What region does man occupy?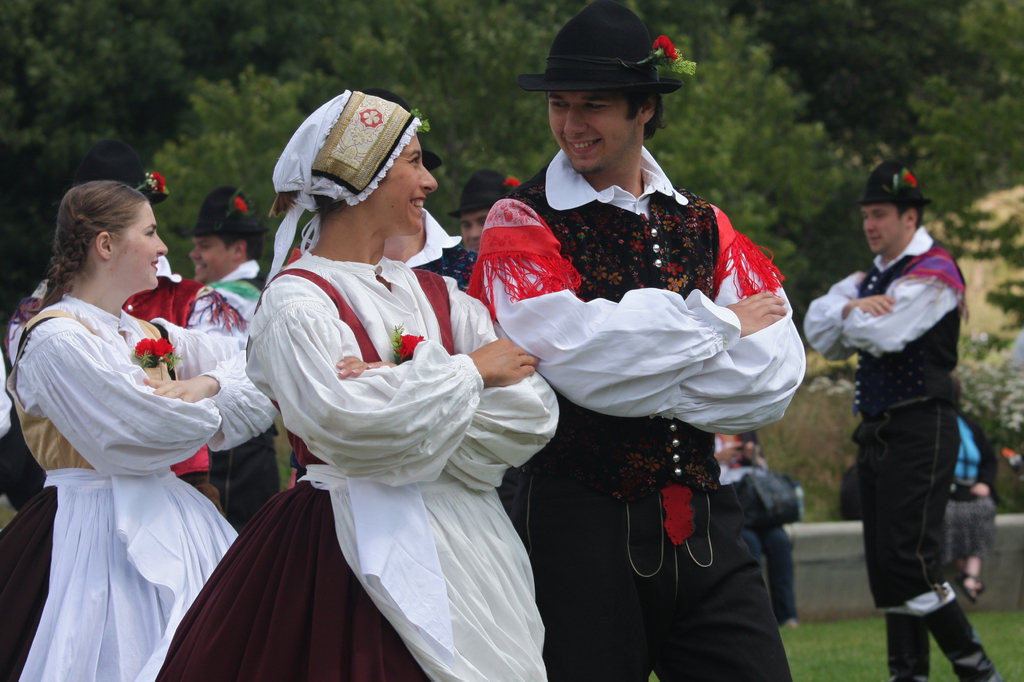
<box>173,182,269,292</box>.
